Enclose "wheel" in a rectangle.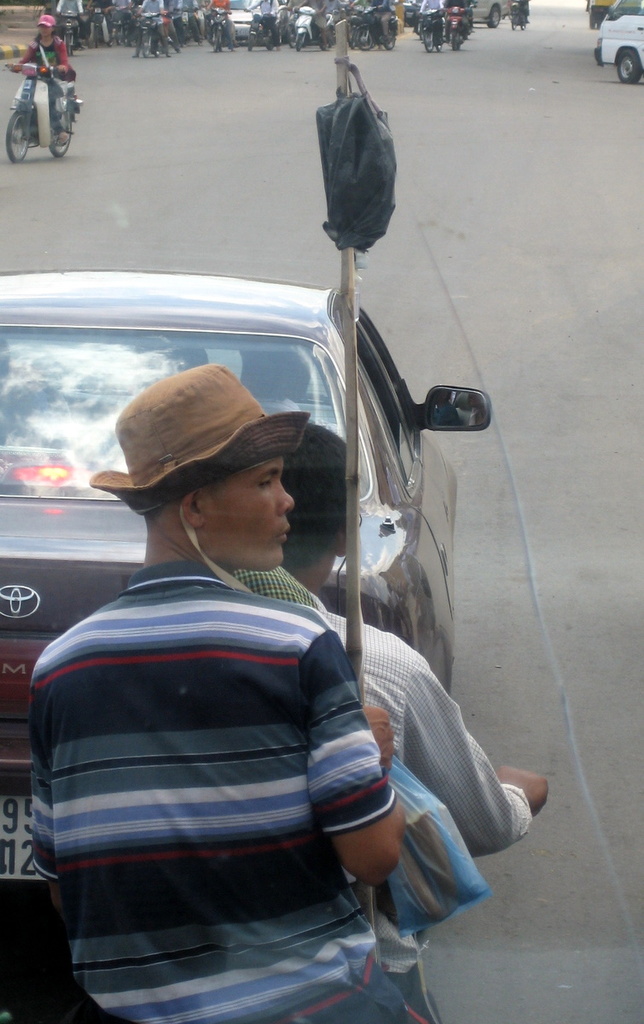
rect(424, 21, 434, 55).
